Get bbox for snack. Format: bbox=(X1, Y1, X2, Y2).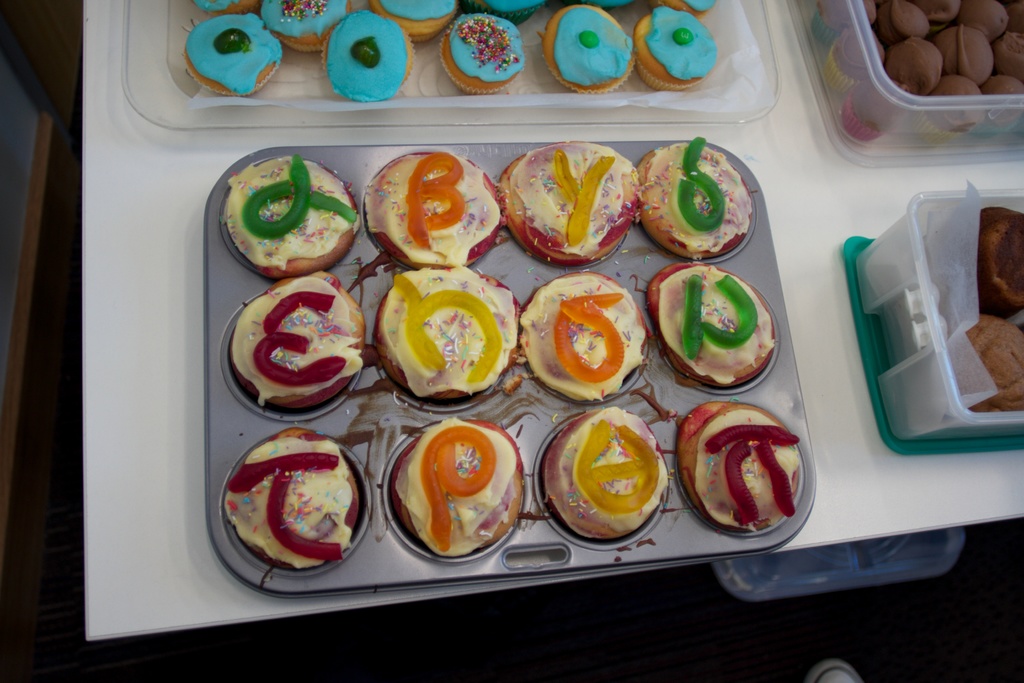
bbox=(230, 435, 364, 563).
